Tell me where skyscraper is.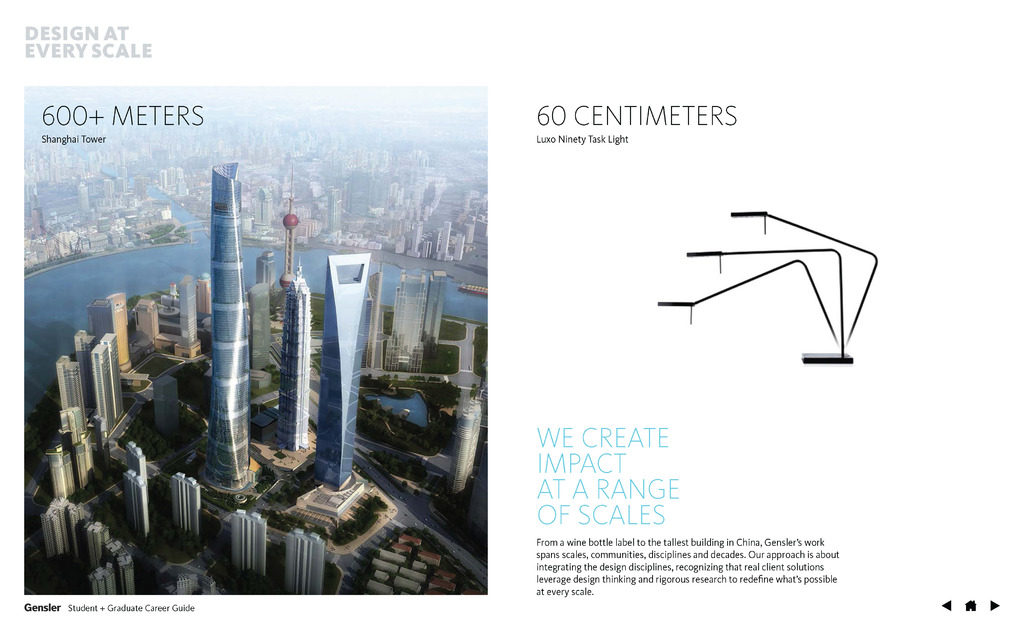
skyscraper is at detection(257, 251, 273, 292).
